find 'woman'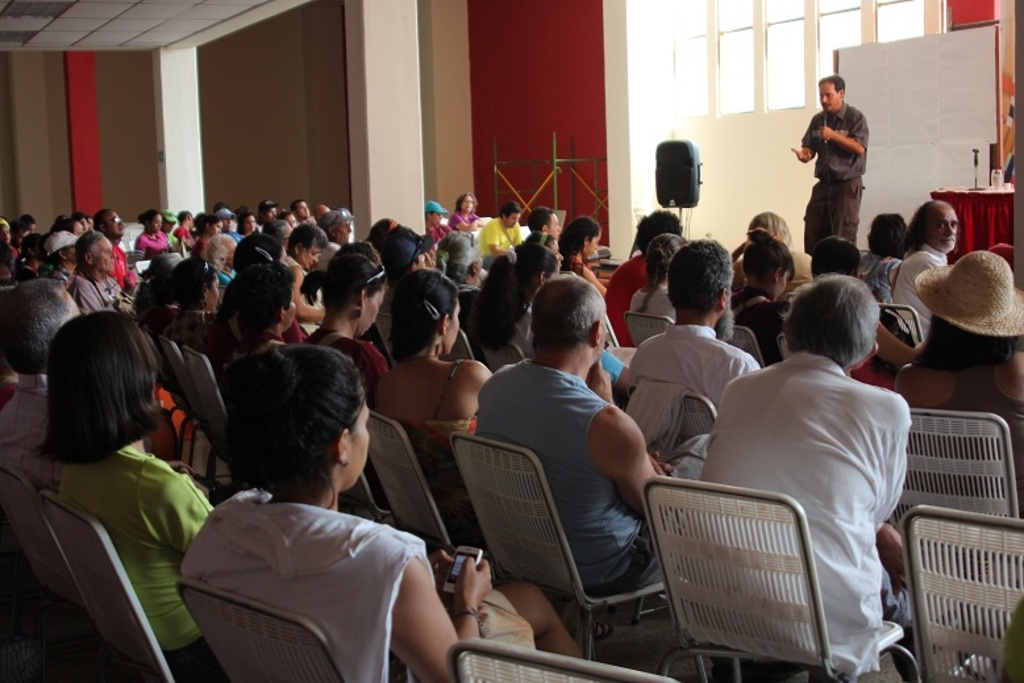
<region>186, 211, 224, 266</region>
